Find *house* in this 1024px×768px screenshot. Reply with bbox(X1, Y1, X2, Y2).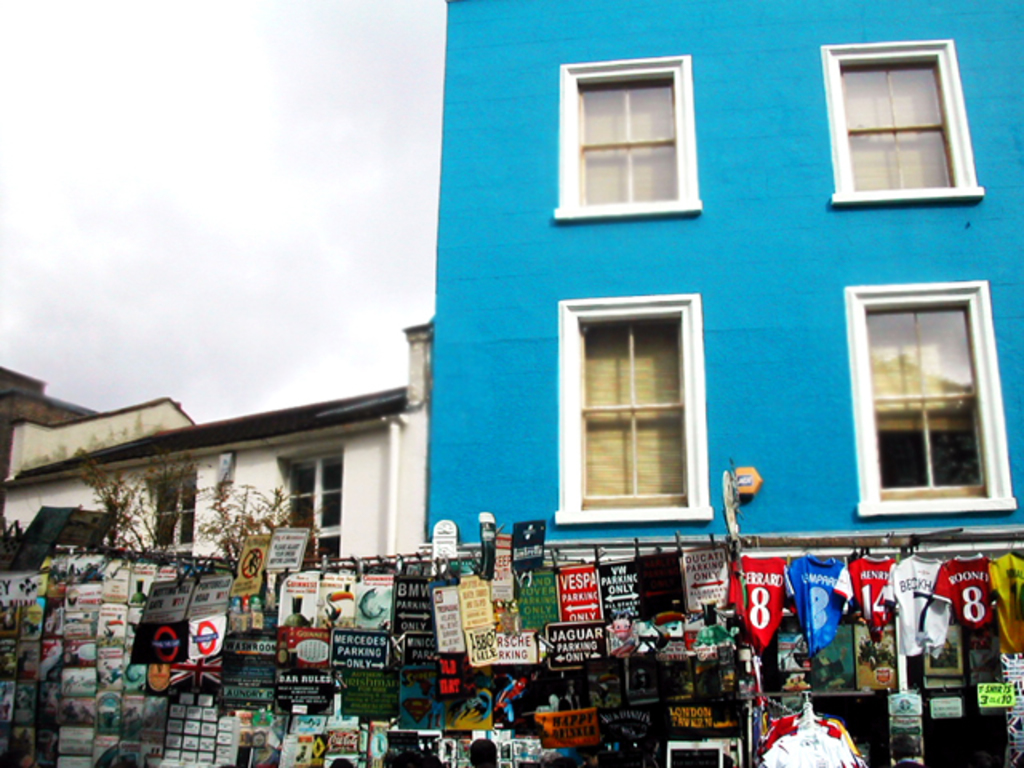
bbox(0, 312, 437, 587).
